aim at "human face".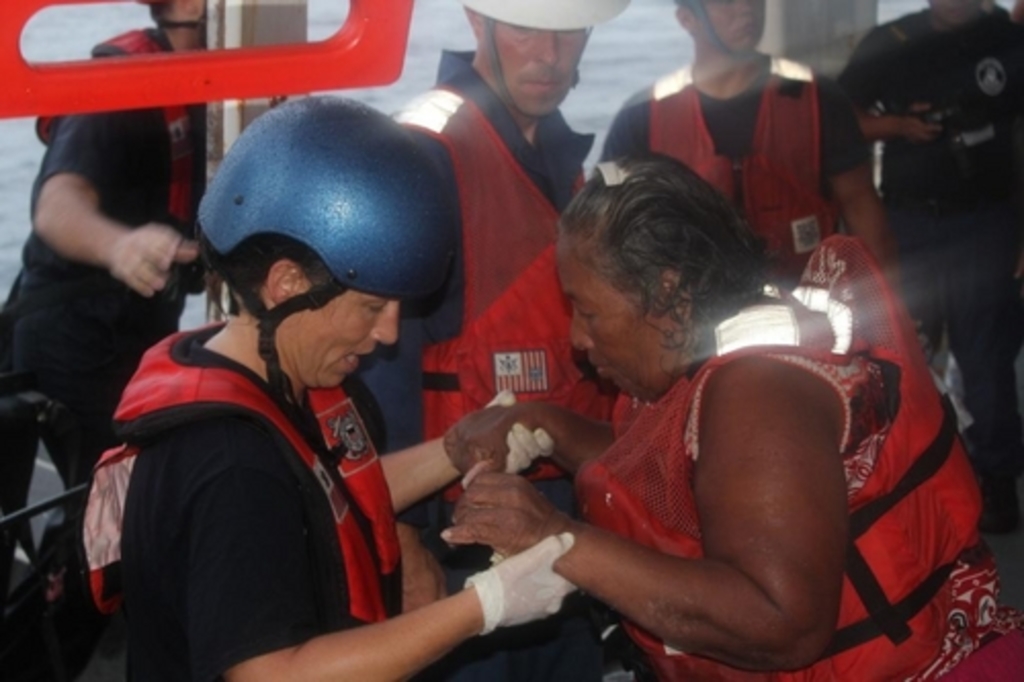
Aimed at <region>696, 0, 762, 49</region>.
